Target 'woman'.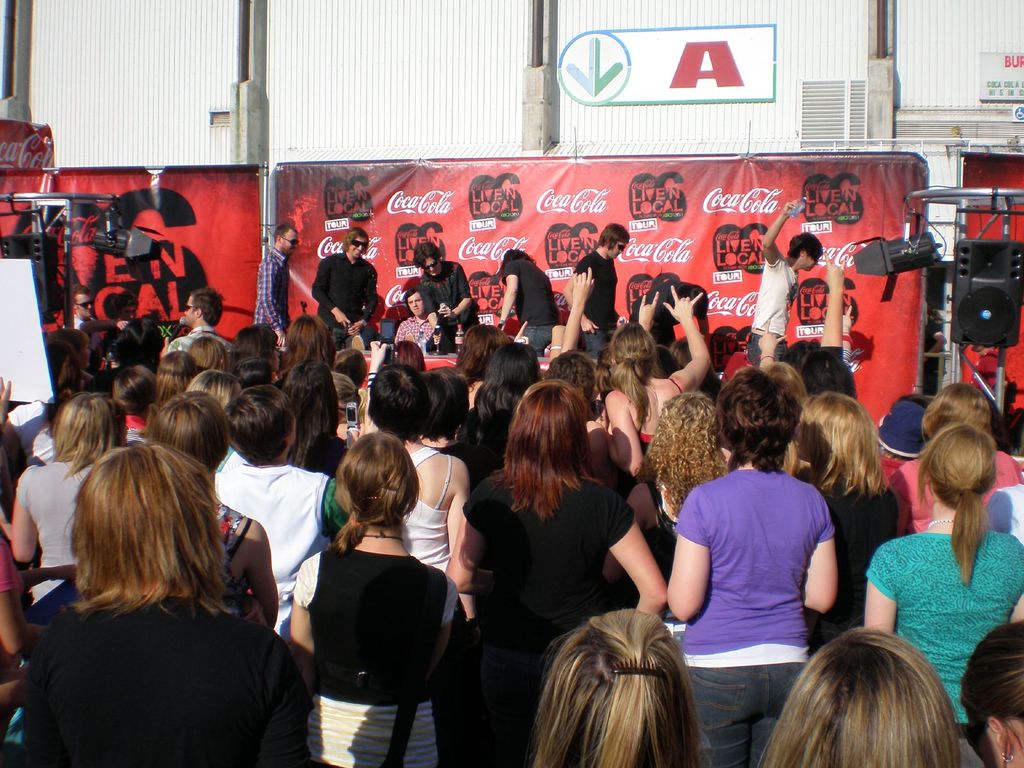
Target region: [left=22, top=447, right=301, bottom=767].
